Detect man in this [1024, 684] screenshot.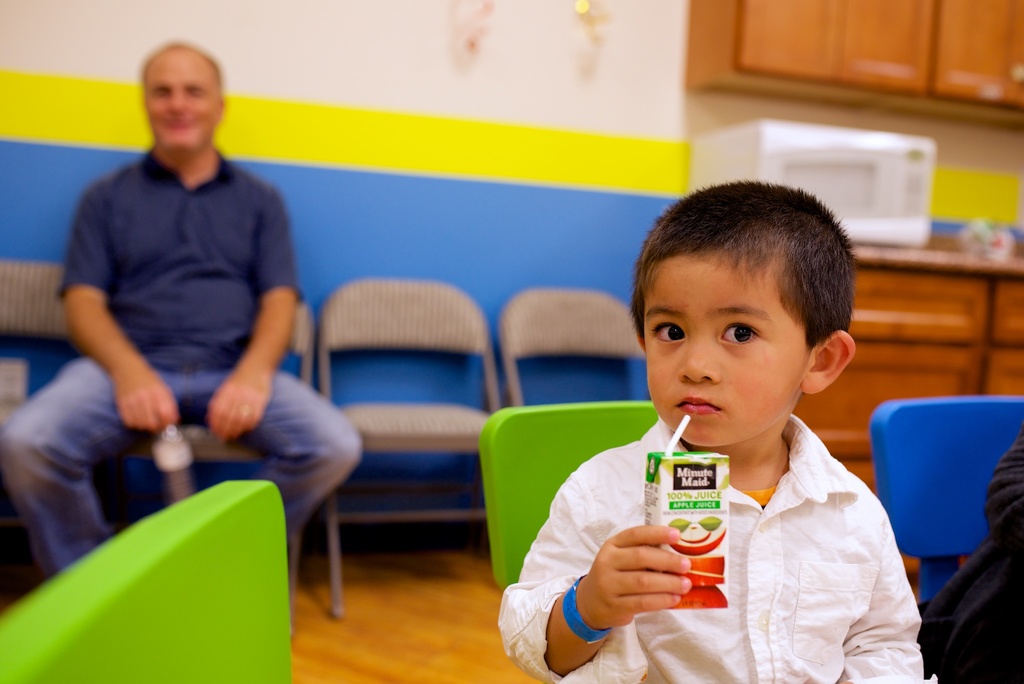
Detection: {"left": 35, "top": 28, "right": 323, "bottom": 550}.
